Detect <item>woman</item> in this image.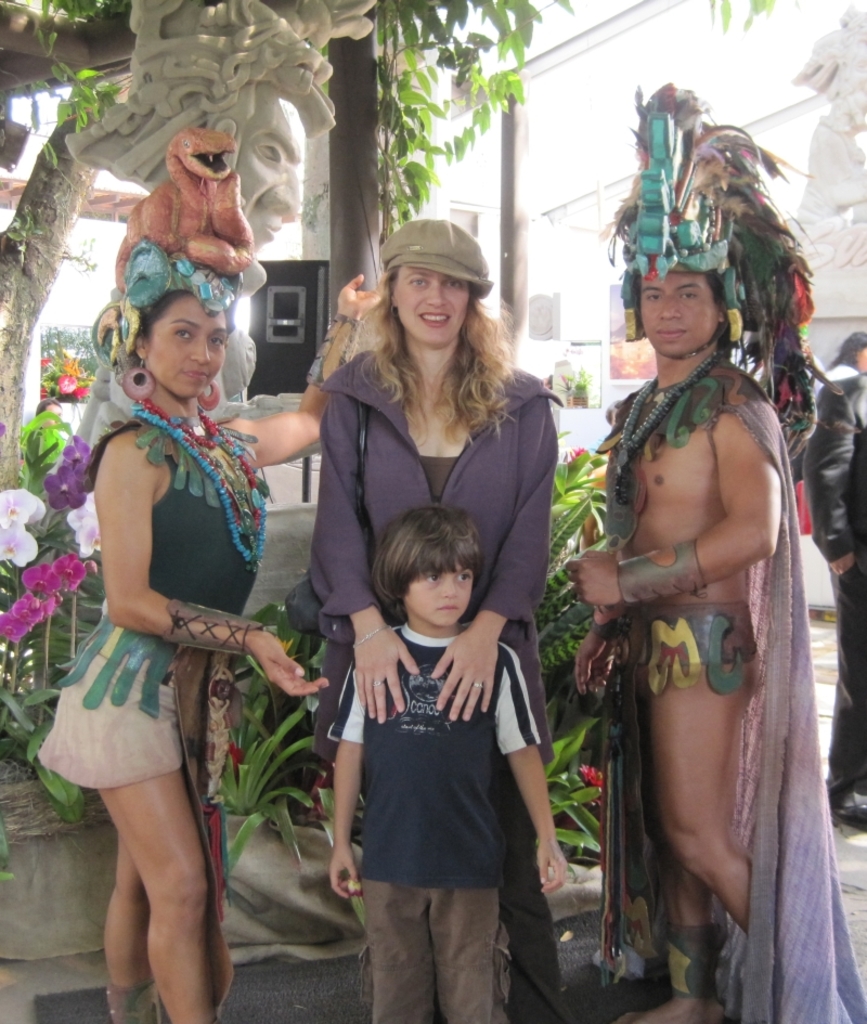
Detection: <bbox>303, 217, 574, 1023</bbox>.
